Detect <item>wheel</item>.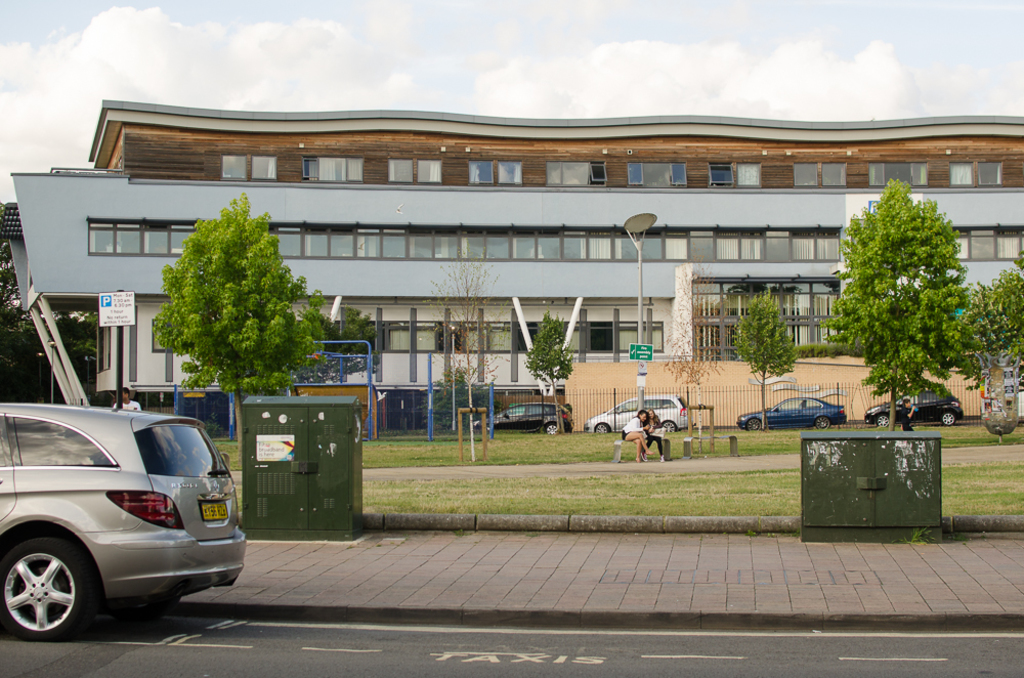
Detected at bbox=[812, 415, 833, 433].
